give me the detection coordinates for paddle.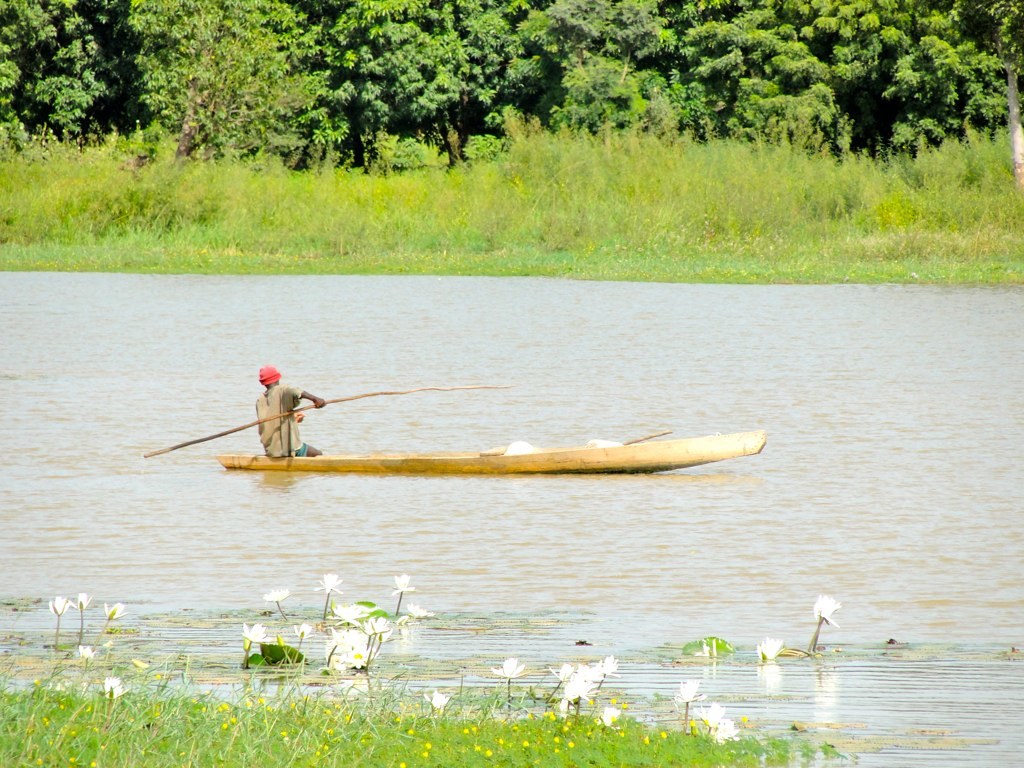
<bbox>482, 427, 672, 458</bbox>.
